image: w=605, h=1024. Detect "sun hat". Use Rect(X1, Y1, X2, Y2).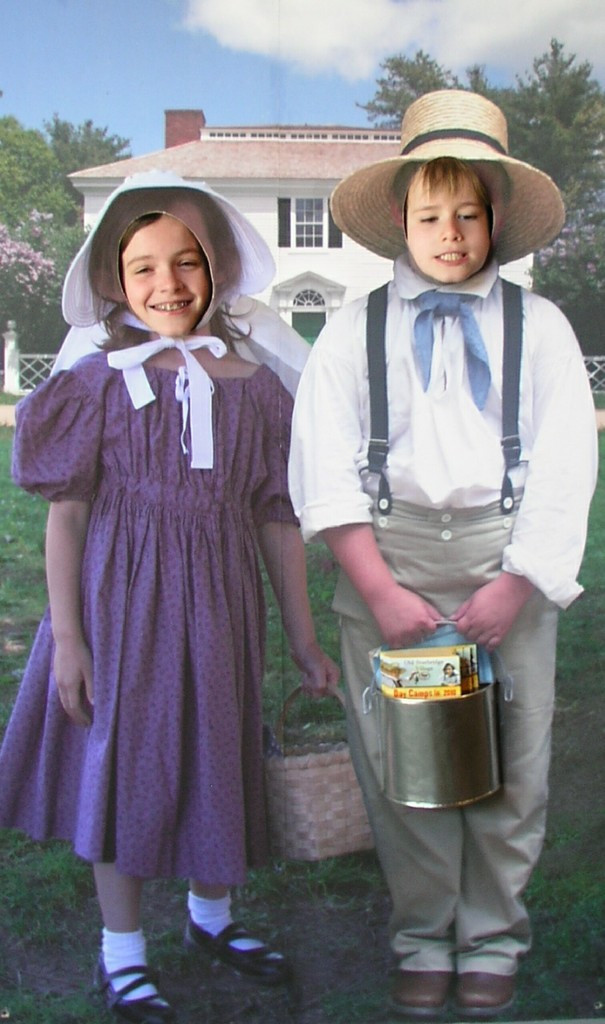
Rect(328, 83, 568, 266).
